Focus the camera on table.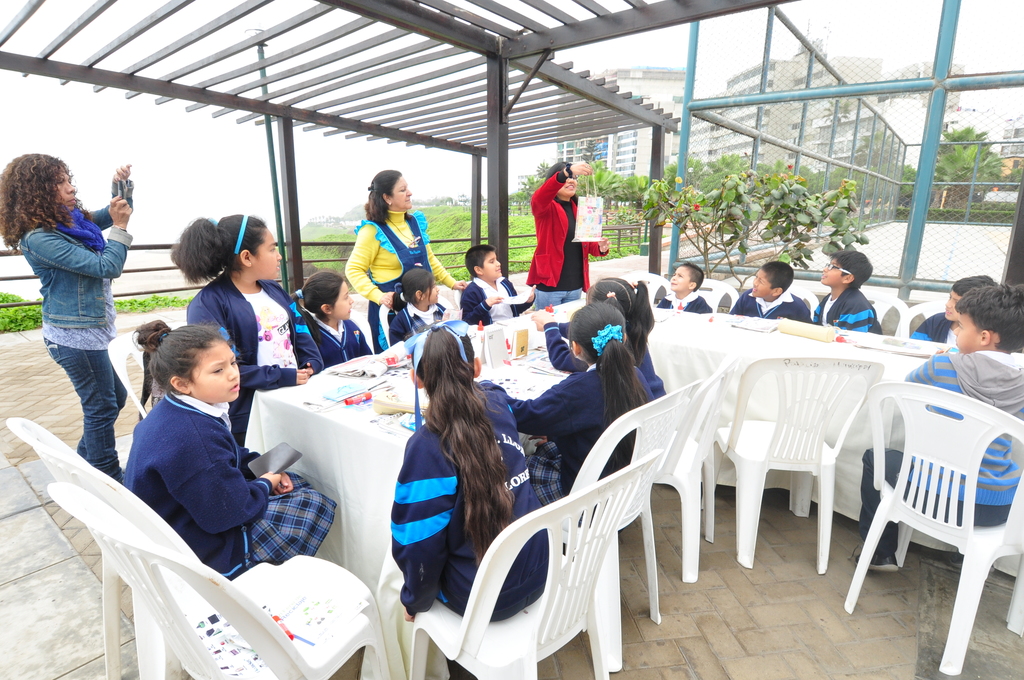
Focus region: [x1=242, y1=288, x2=964, y2=594].
